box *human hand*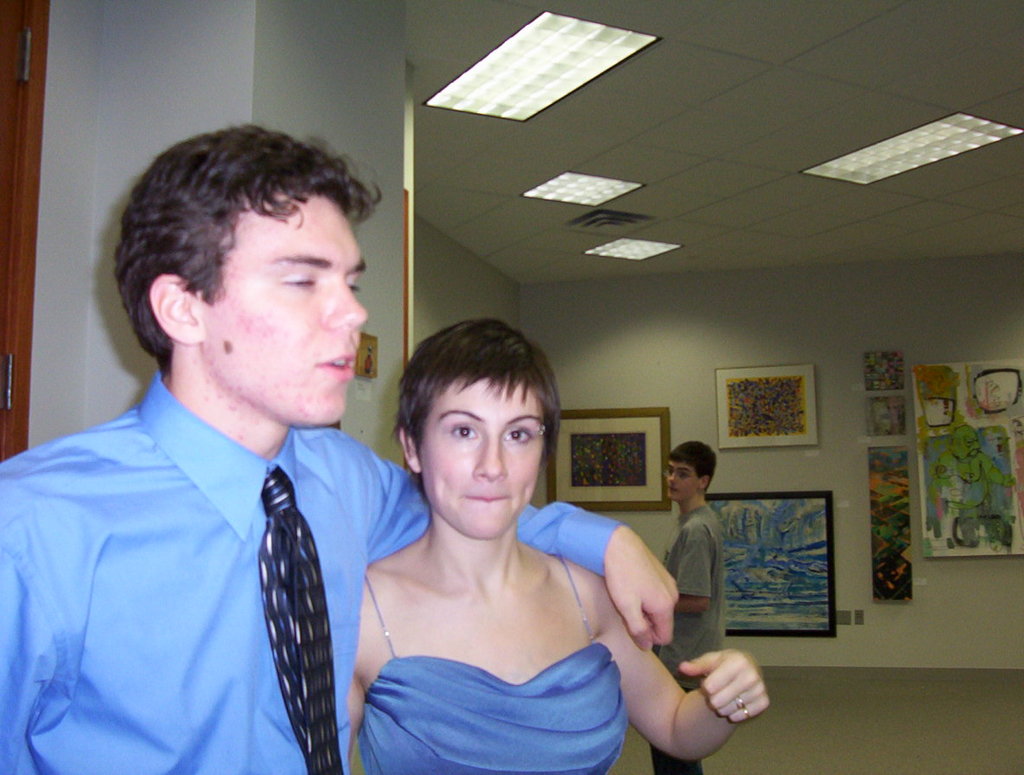
(left=676, top=650, right=774, bottom=729)
